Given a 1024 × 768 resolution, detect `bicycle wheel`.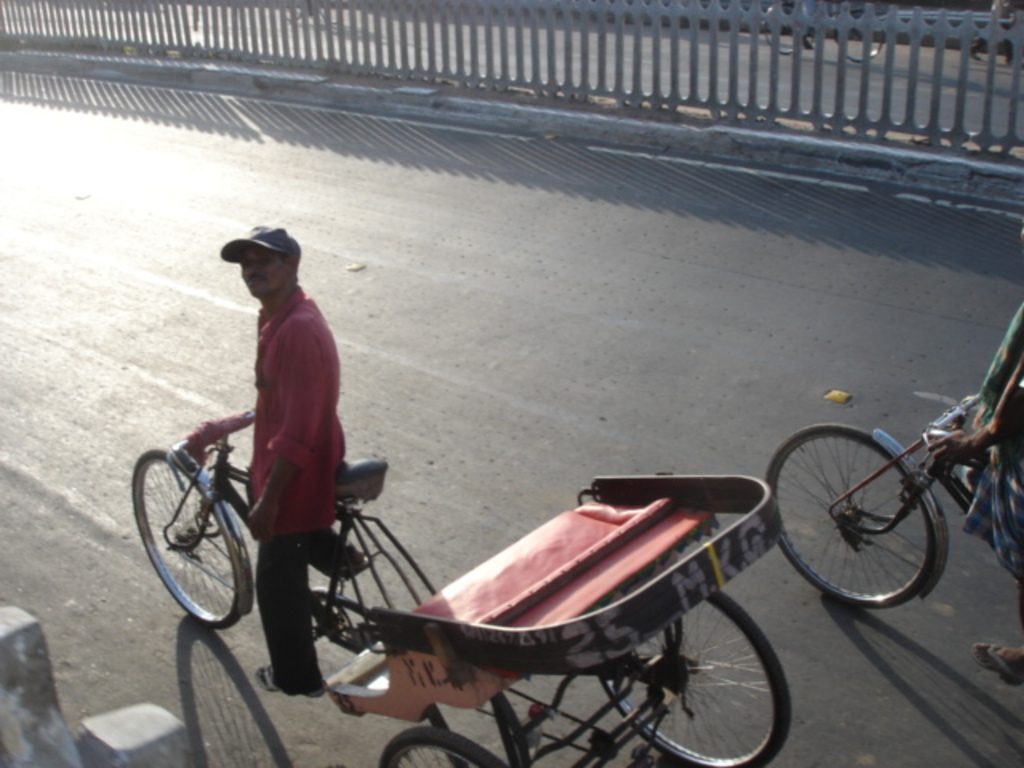
133/445/246/632.
